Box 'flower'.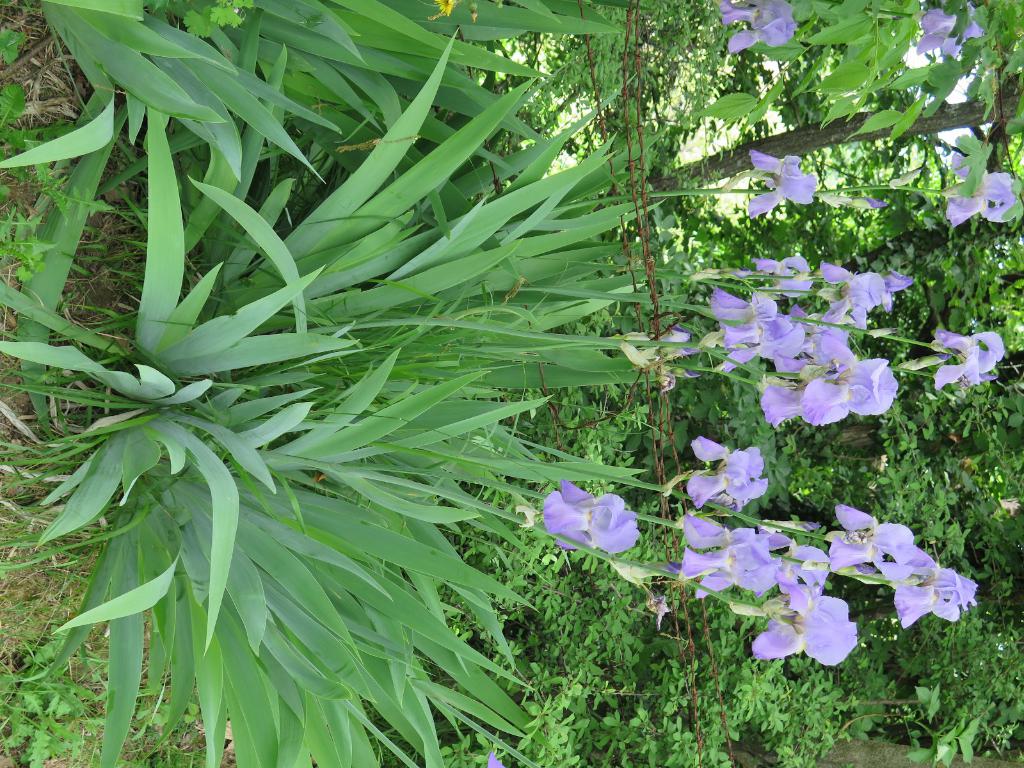
bbox=(935, 331, 1001, 387).
